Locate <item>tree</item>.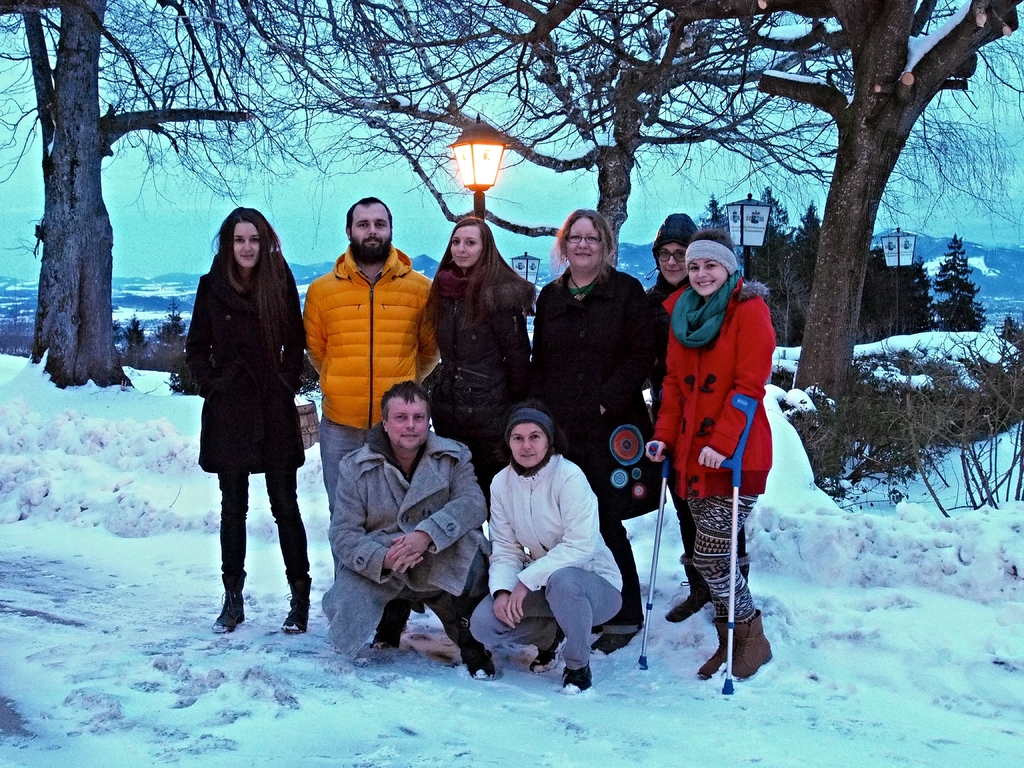
Bounding box: <region>284, 0, 1023, 273</region>.
